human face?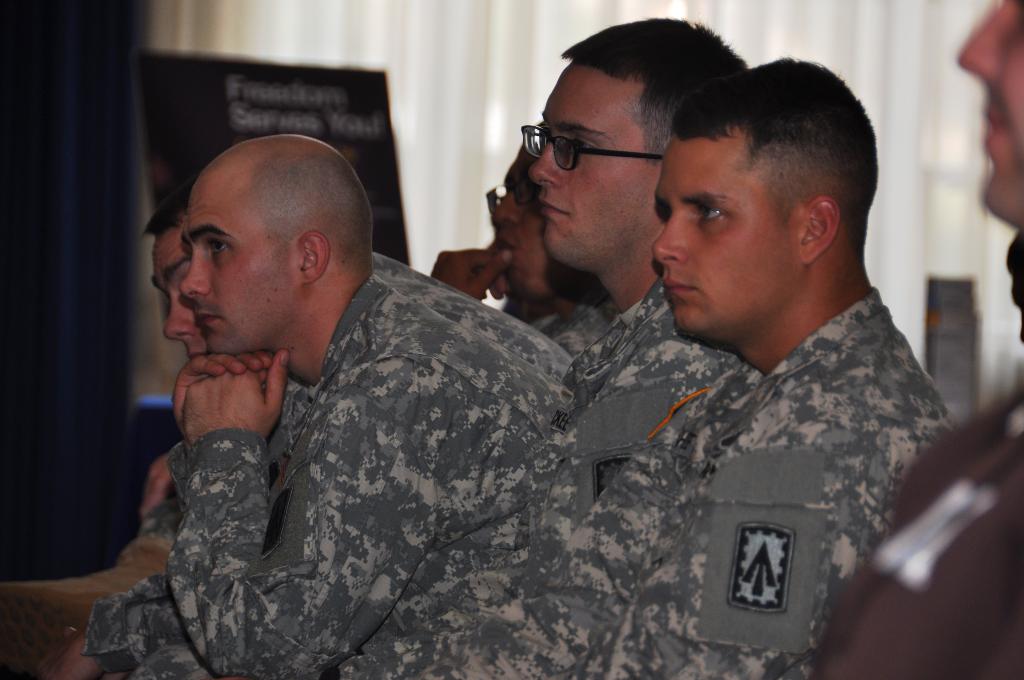
x1=143 y1=228 x2=192 y2=360
